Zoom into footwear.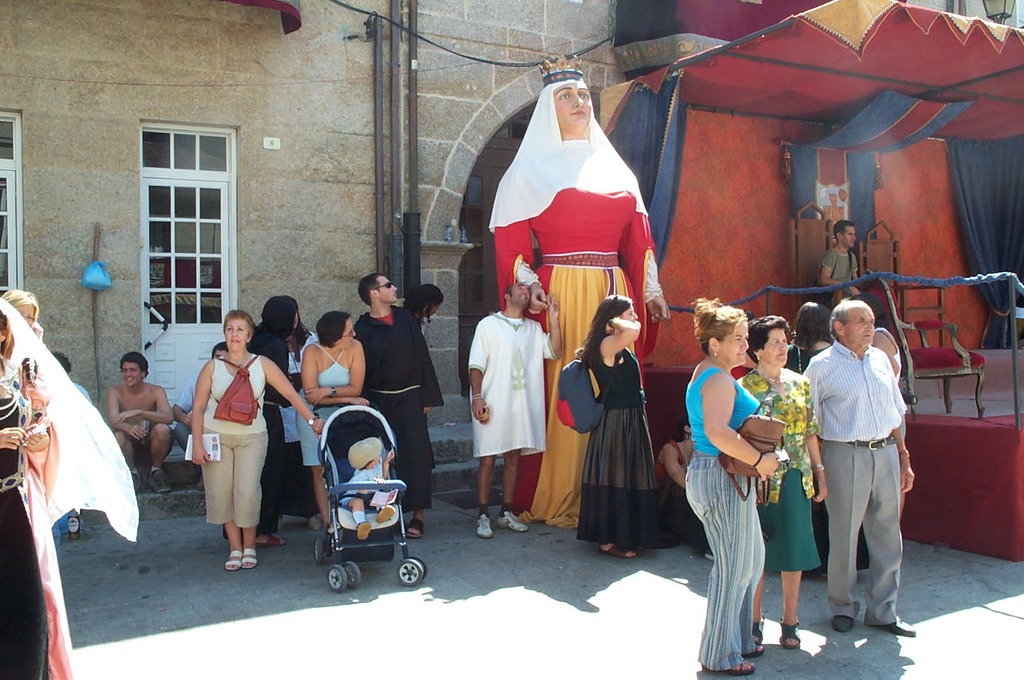
Zoom target: rect(597, 543, 634, 557).
